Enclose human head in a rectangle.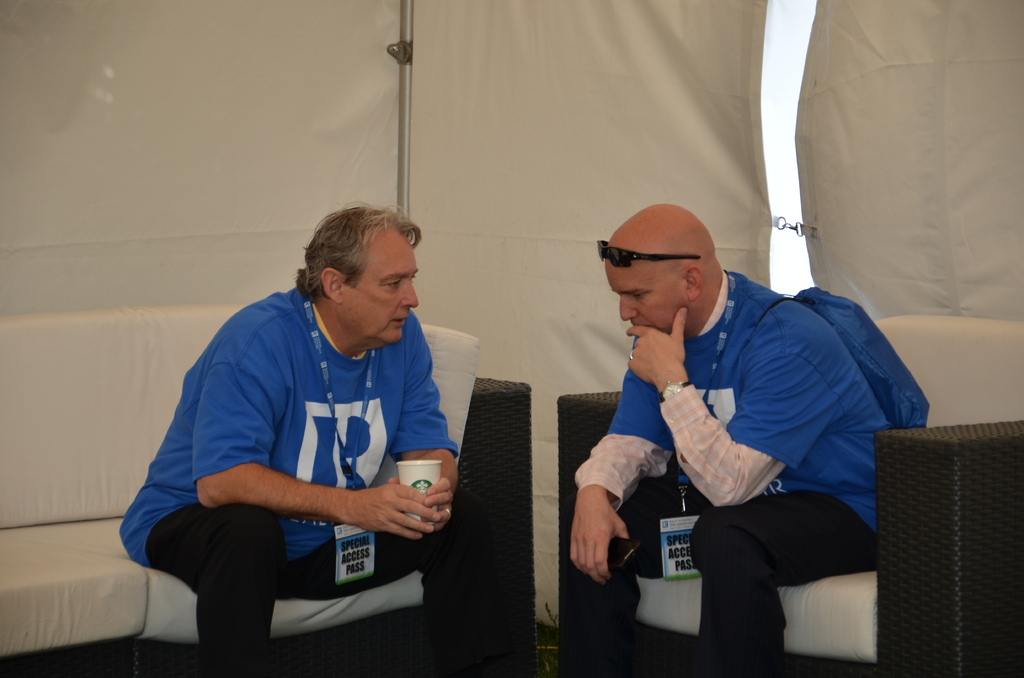
x1=307, y1=211, x2=419, y2=343.
